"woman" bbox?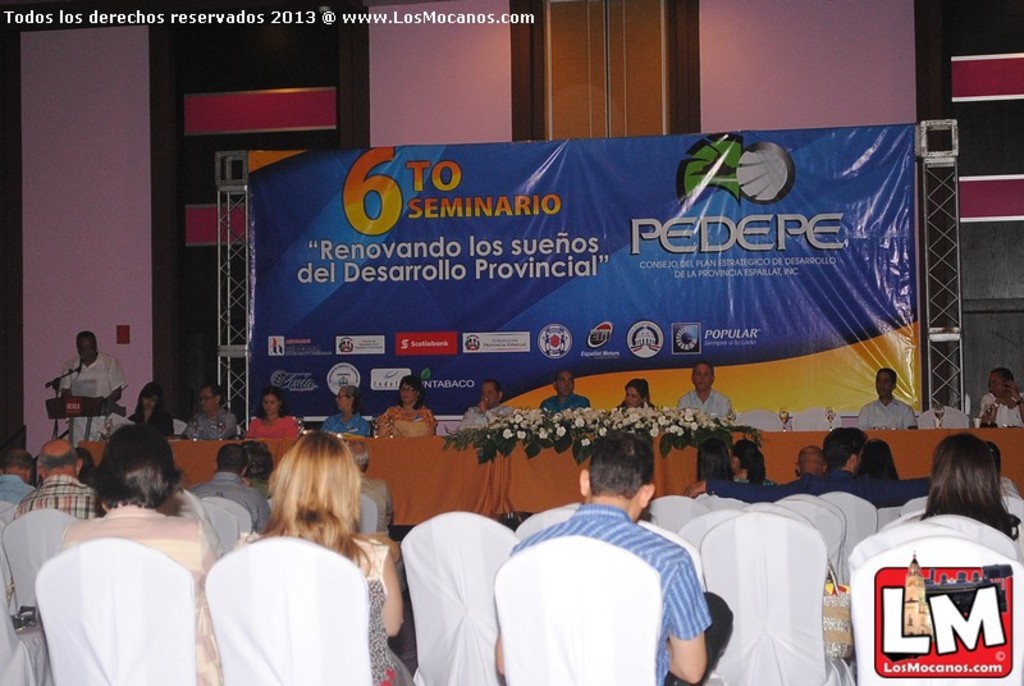
(x1=609, y1=376, x2=660, y2=417)
